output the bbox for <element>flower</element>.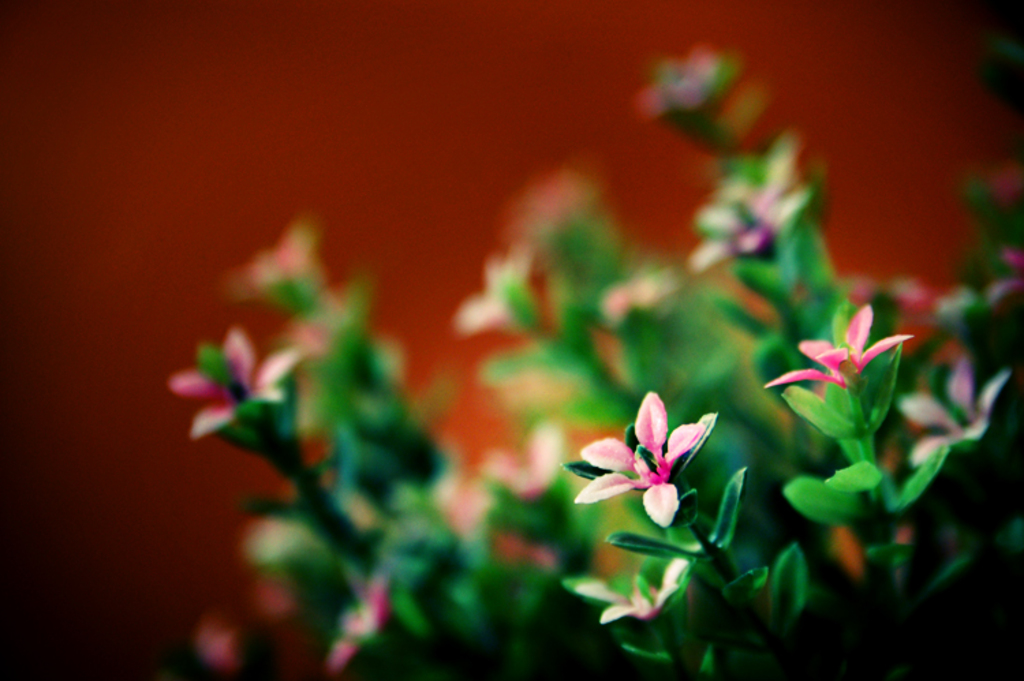
(x1=892, y1=353, x2=1019, y2=469).
